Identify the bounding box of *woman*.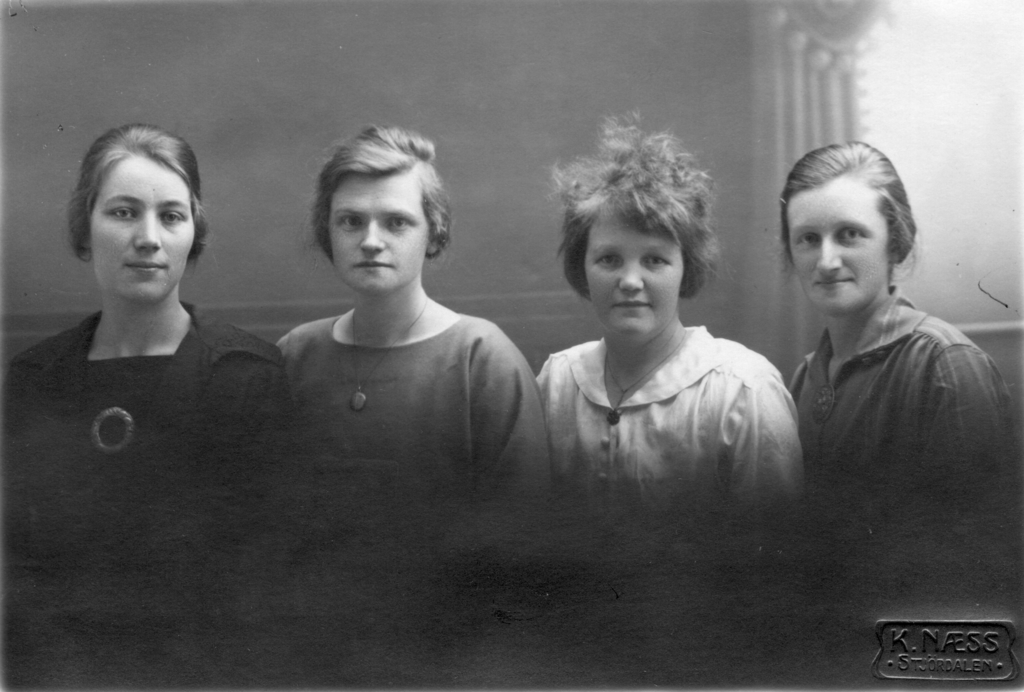
region(773, 128, 1023, 691).
